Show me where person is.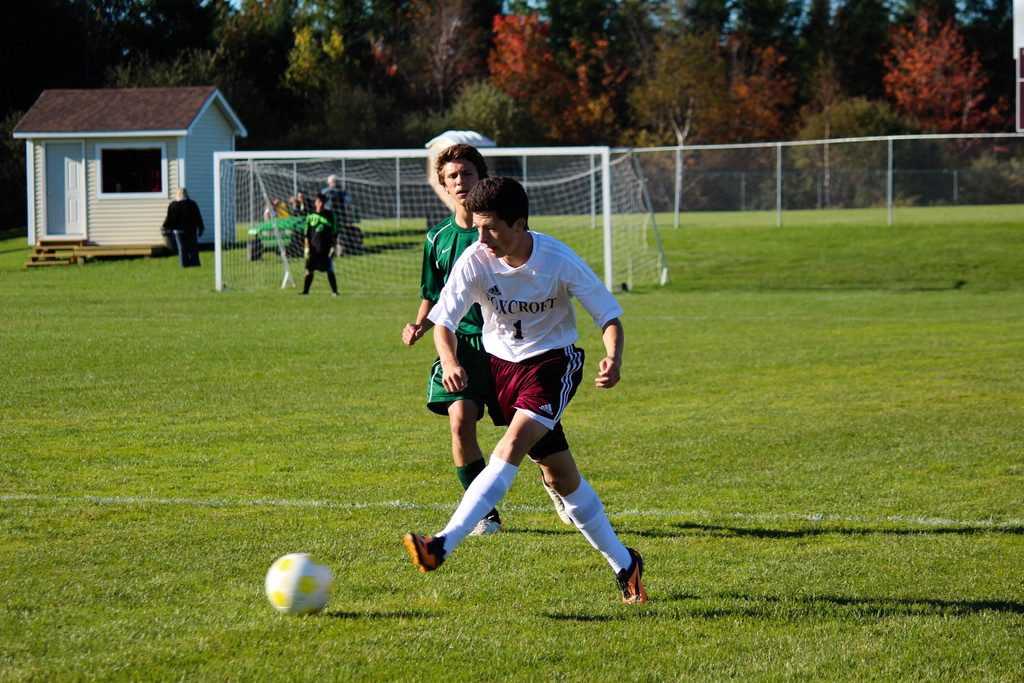
person is at (298,194,339,290).
